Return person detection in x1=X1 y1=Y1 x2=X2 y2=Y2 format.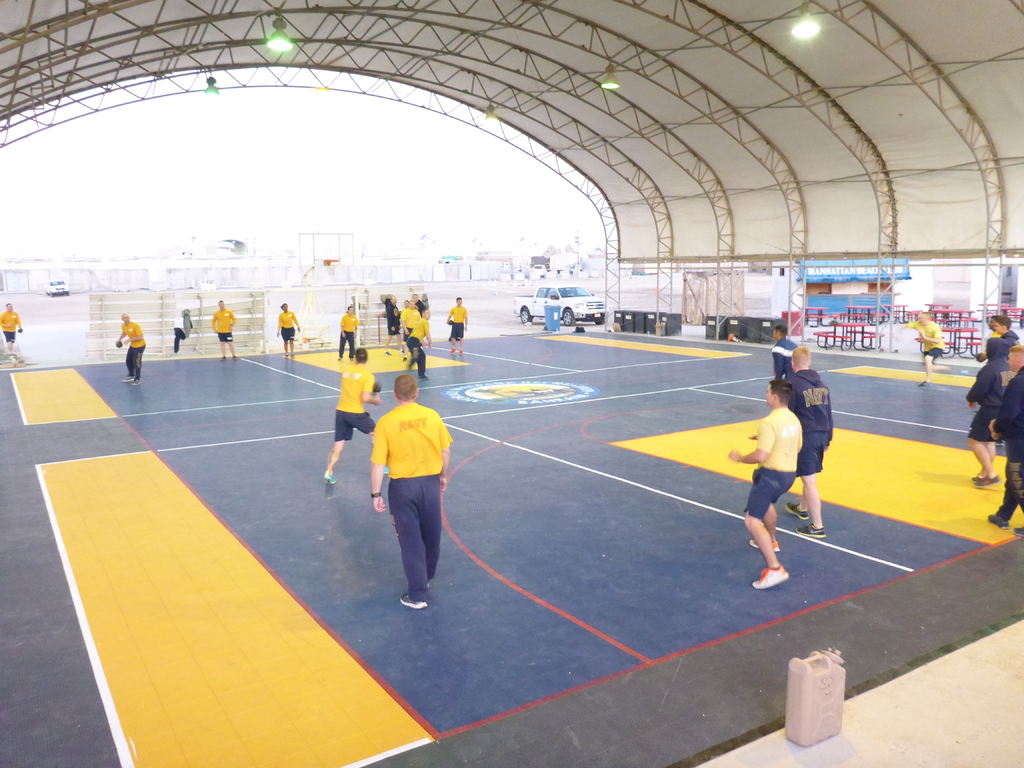
x1=774 y1=349 x2=833 y2=538.
